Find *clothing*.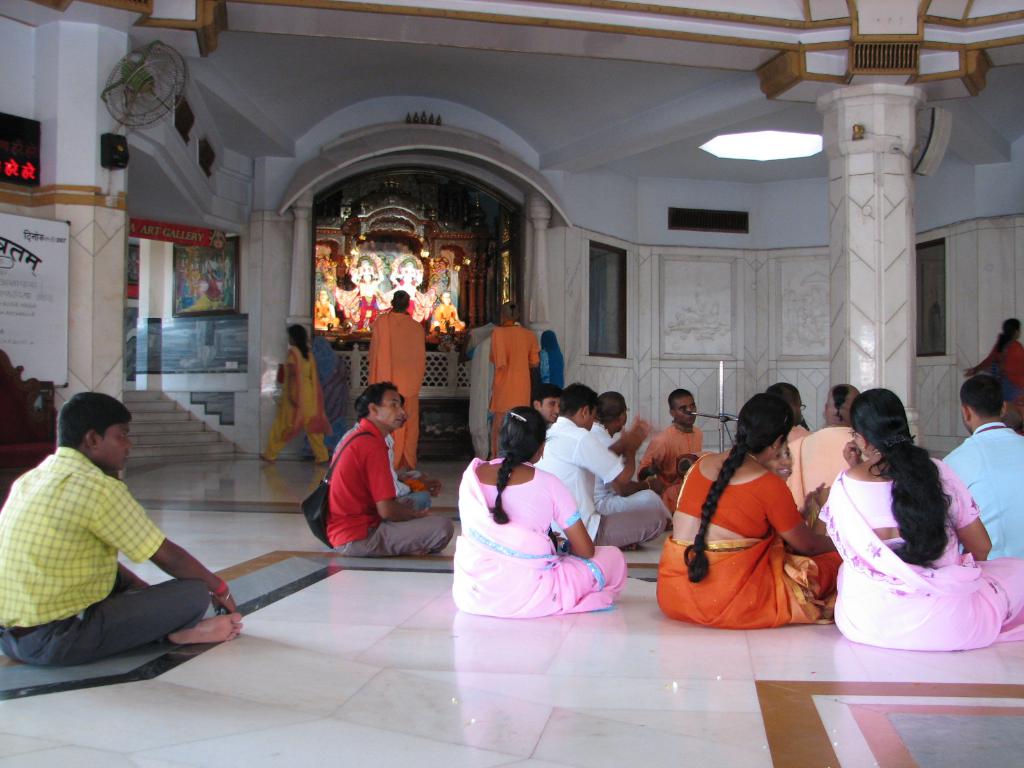
box=[315, 300, 339, 328].
